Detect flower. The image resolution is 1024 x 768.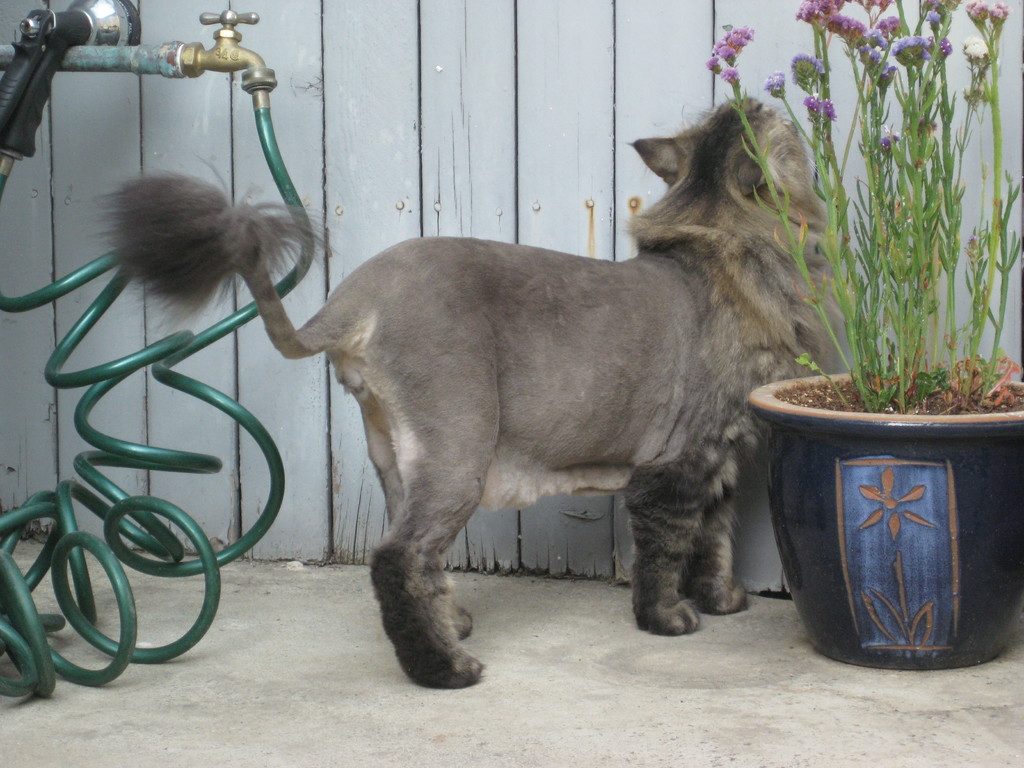
l=804, t=95, r=841, b=121.
